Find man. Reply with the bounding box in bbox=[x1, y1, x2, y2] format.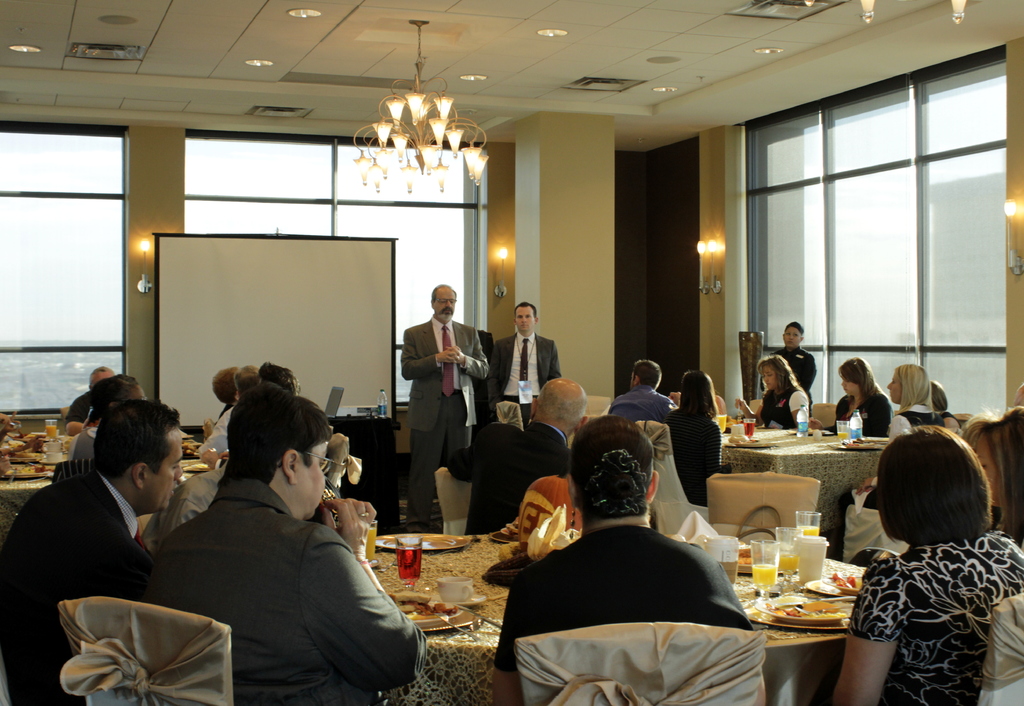
bbox=[471, 384, 589, 528].
